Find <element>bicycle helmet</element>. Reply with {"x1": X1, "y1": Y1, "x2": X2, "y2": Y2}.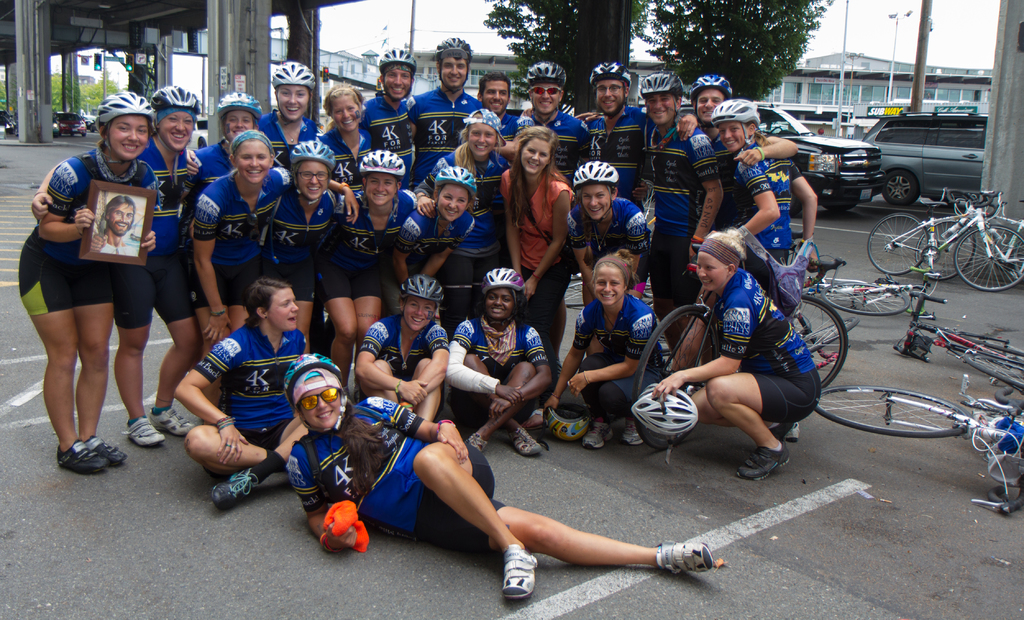
{"x1": 570, "y1": 161, "x2": 617, "y2": 187}.
